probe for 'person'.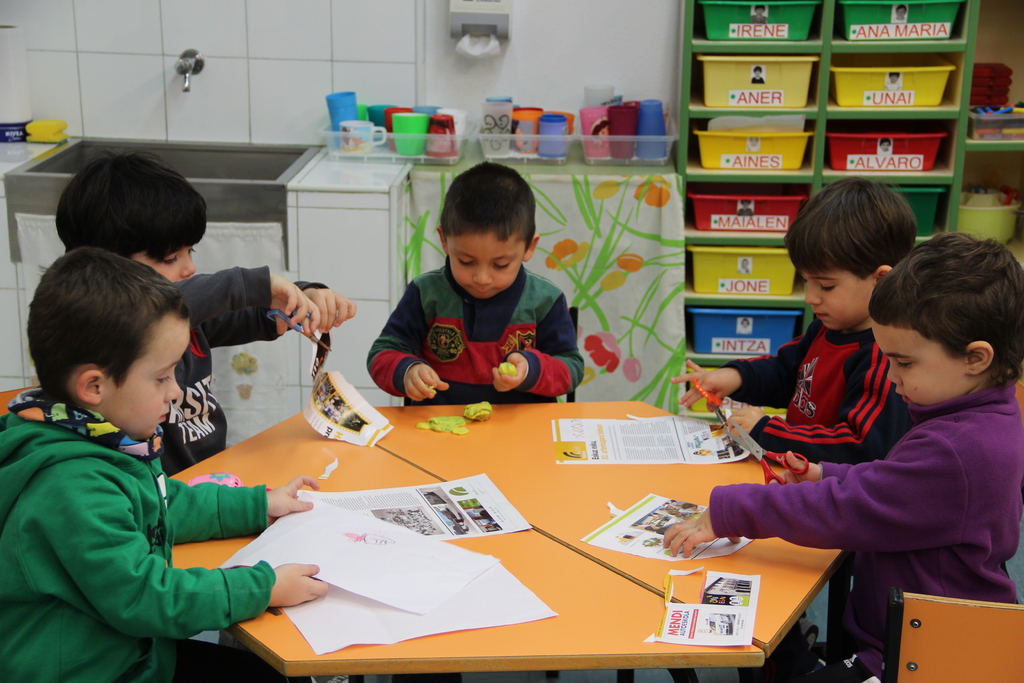
Probe result: detection(661, 230, 1023, 671).
